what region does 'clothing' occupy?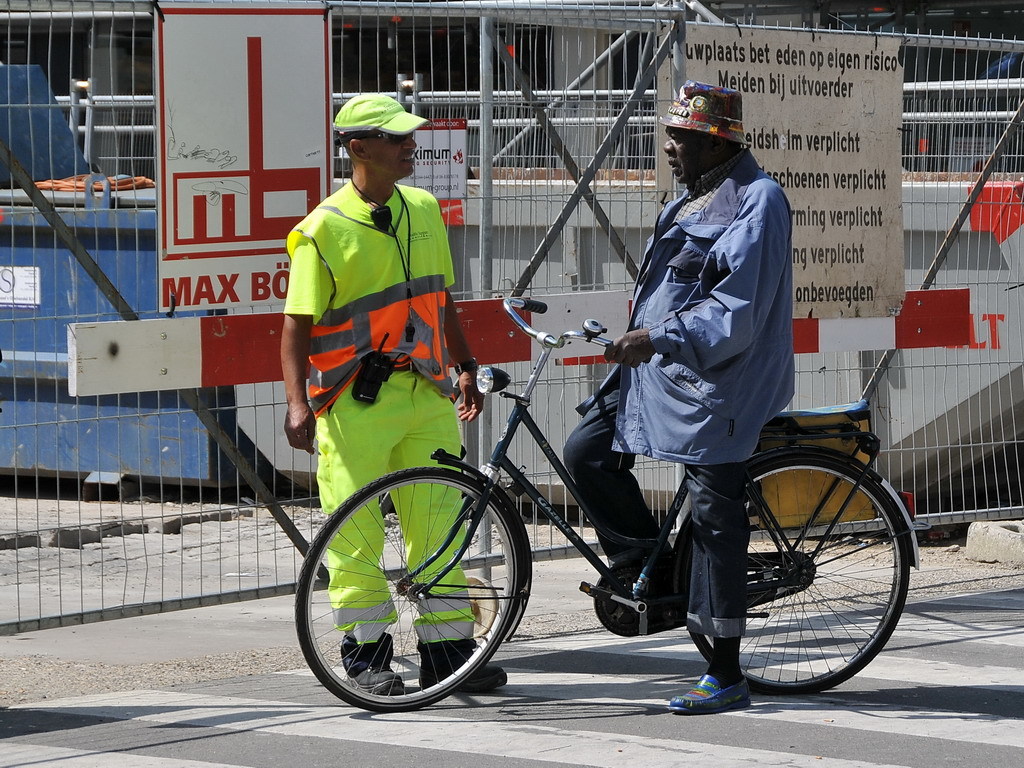
l=274, t=177, r=480, b=653.
